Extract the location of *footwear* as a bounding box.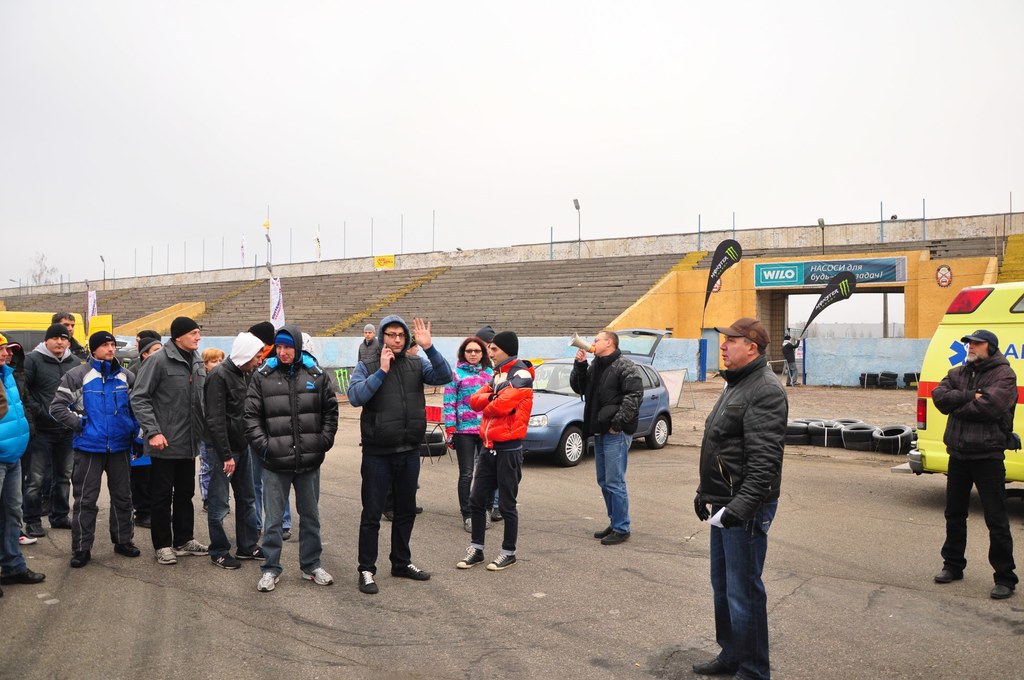
bbox=(691, 650, 717, 670).
